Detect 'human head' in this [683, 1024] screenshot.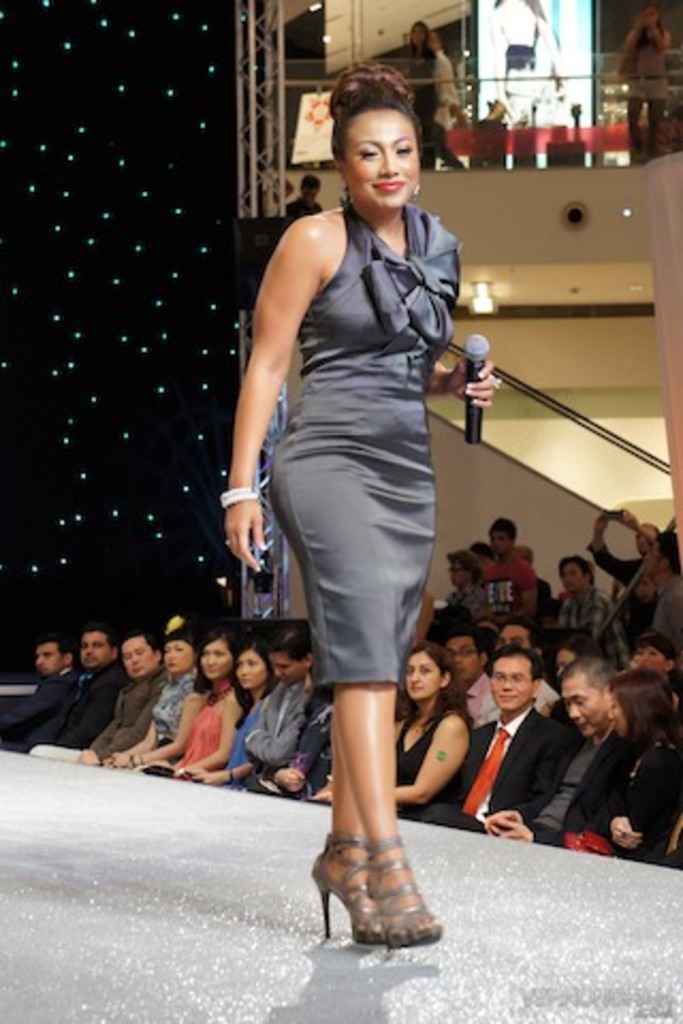
Detection: bbox=[324, 68, 435, 205].
